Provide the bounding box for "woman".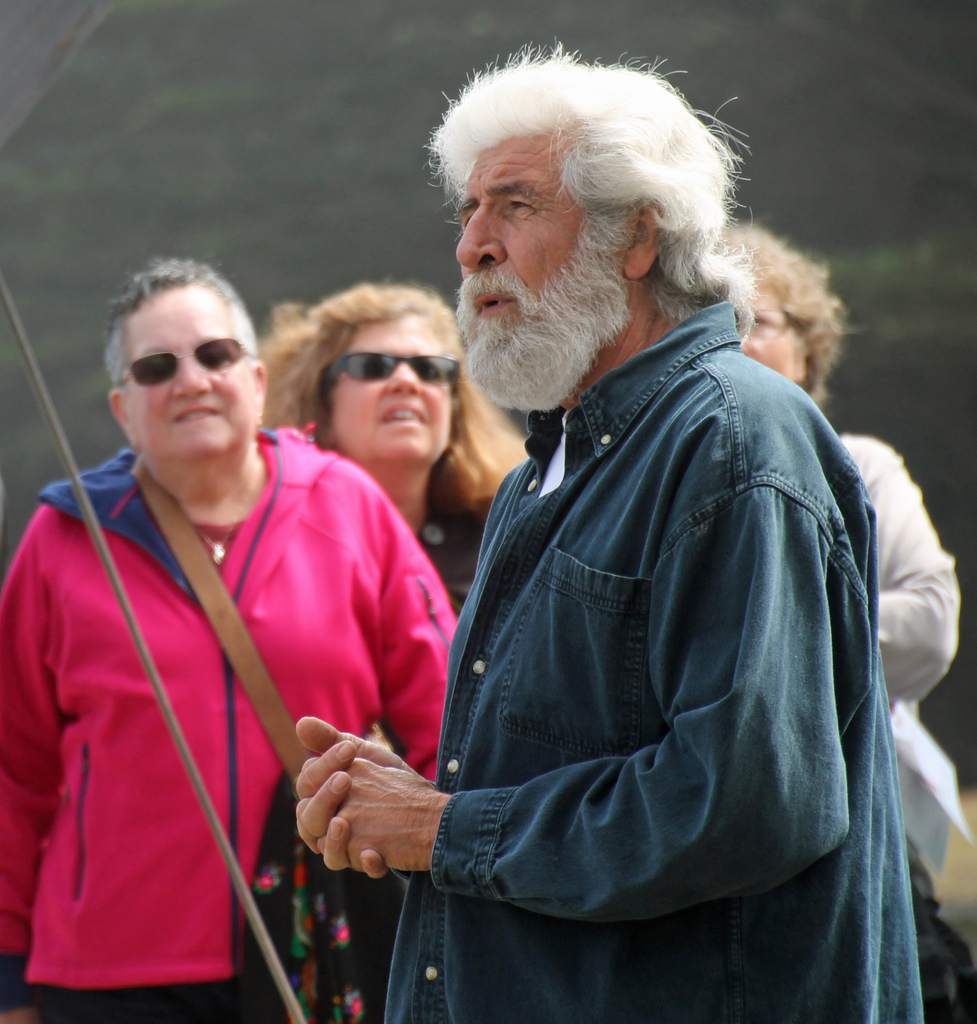
[12, 259, 458, 993].
